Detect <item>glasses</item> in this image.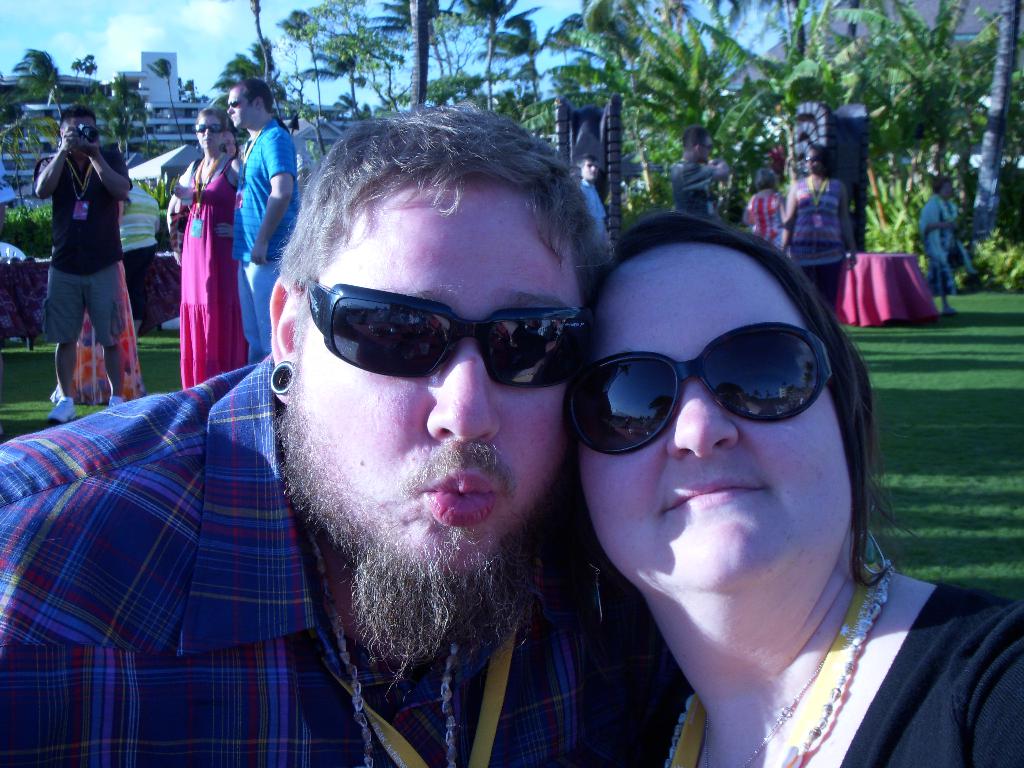
Detection: Rect(691, 142, 720, 153).
